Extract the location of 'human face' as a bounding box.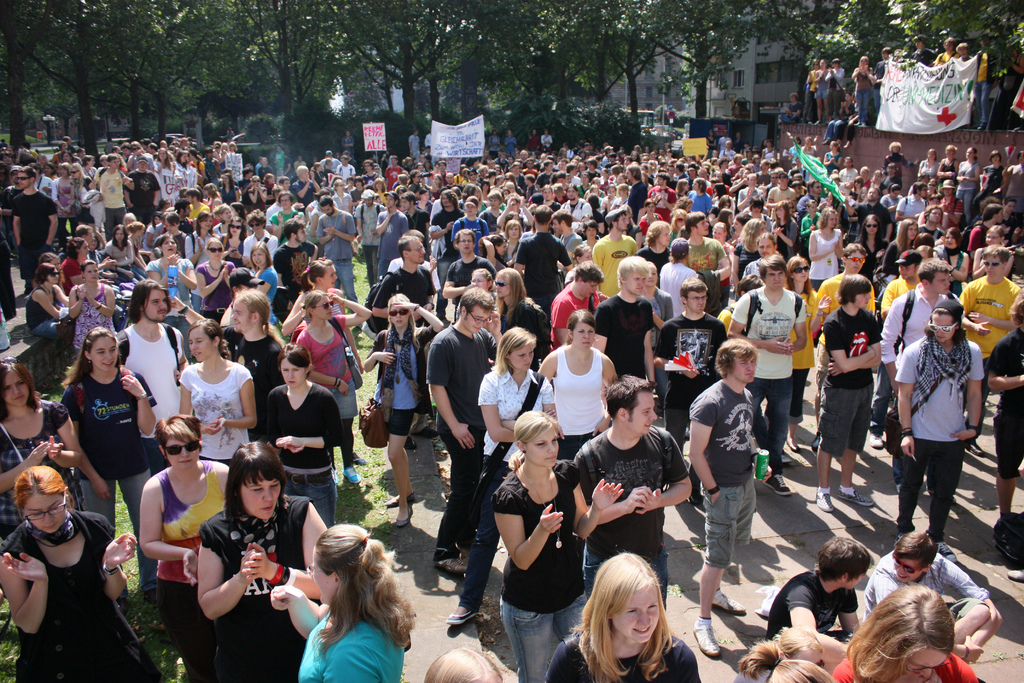
rect(231, 456, 296, 527).
